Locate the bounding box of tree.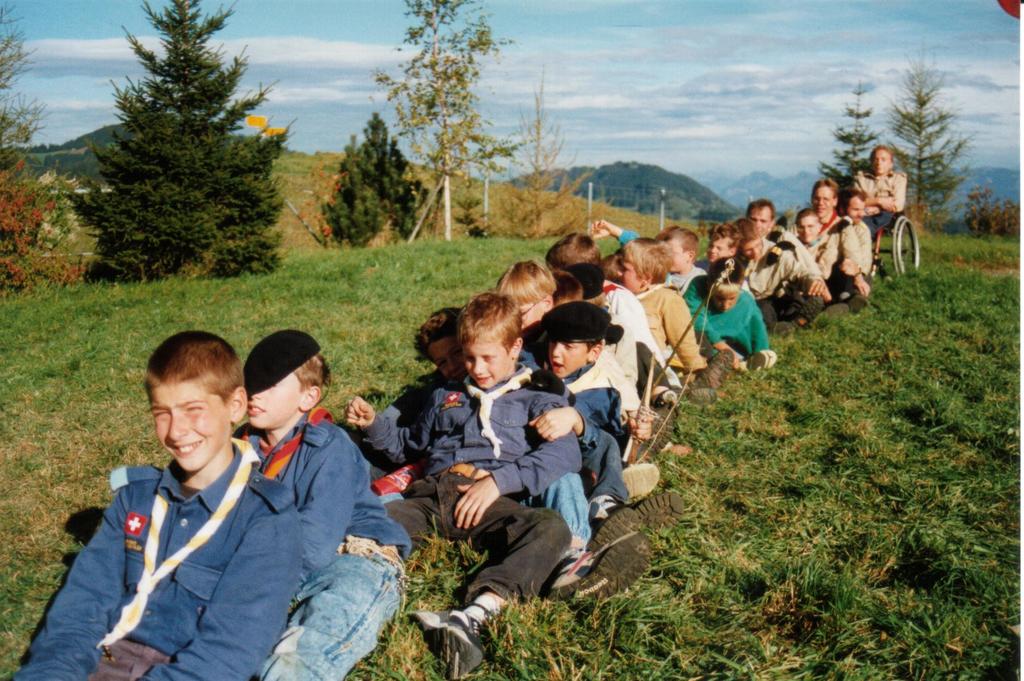
Bounding box: rect(372, 0, 524, 248).
